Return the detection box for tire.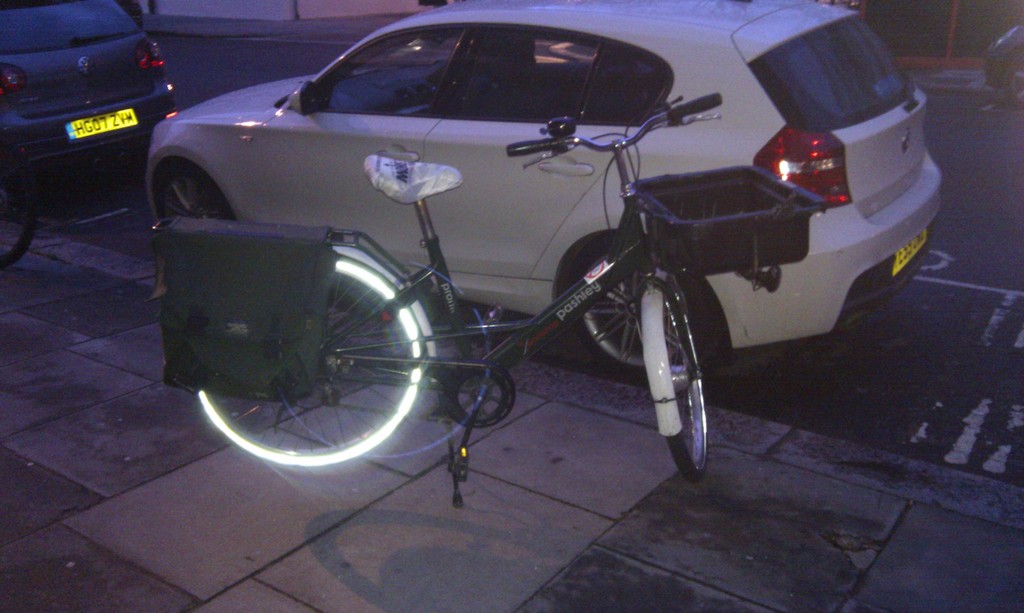
[left=197, top=257, right=419, bottom=466].
